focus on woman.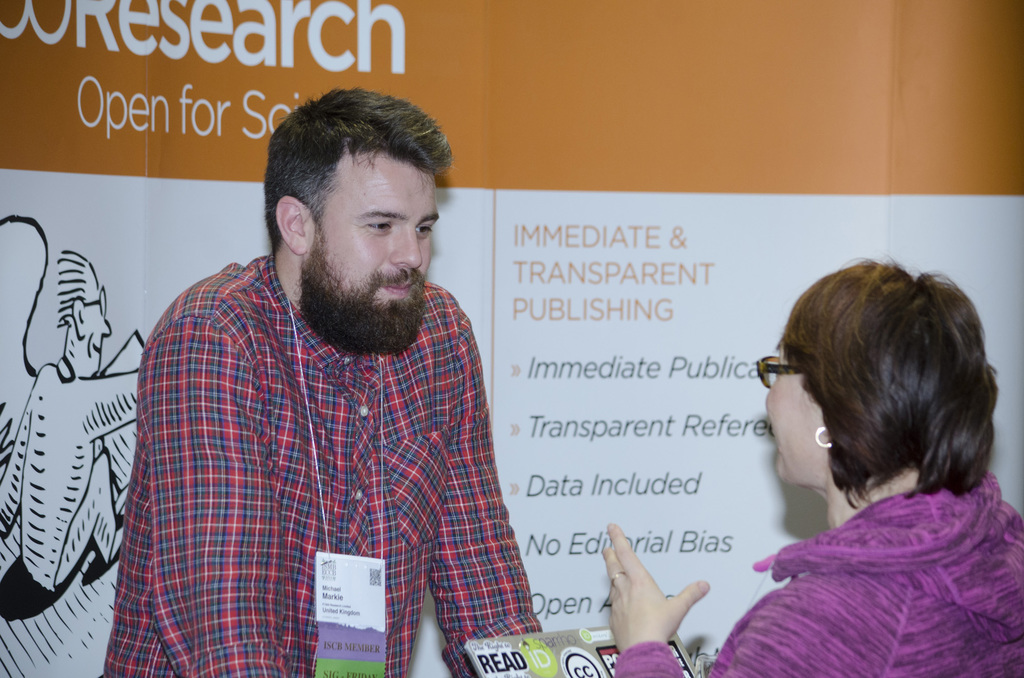
Focused at crop(703, 250, 1023, 672).
